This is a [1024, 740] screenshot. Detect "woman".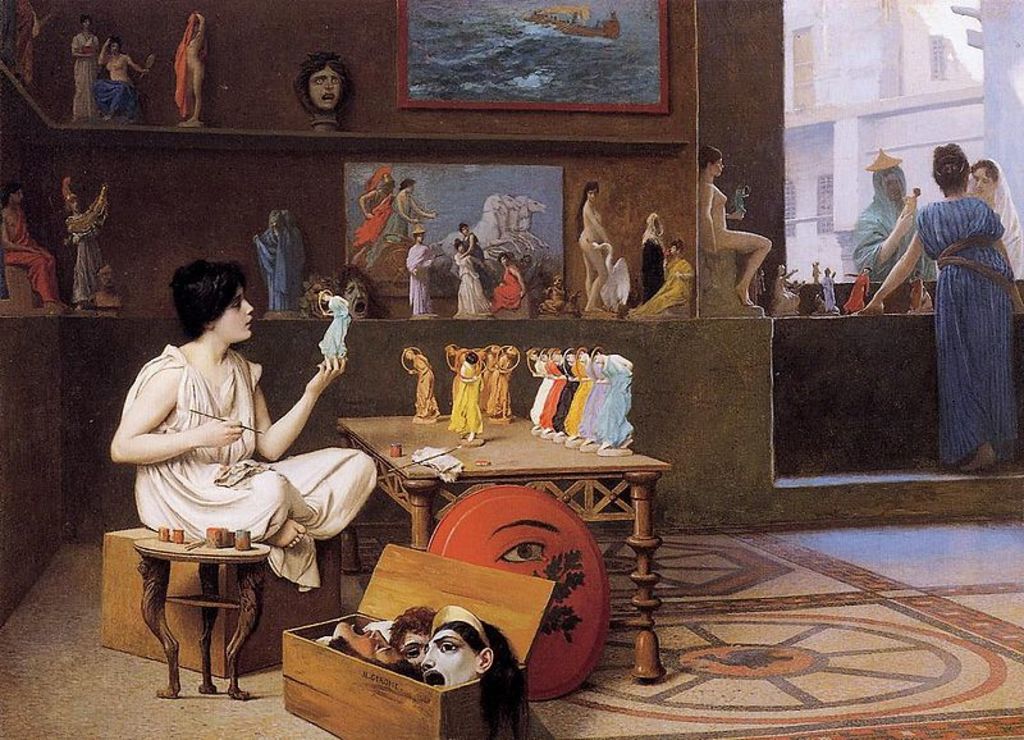
BBox(421, 607, 526, 737).
